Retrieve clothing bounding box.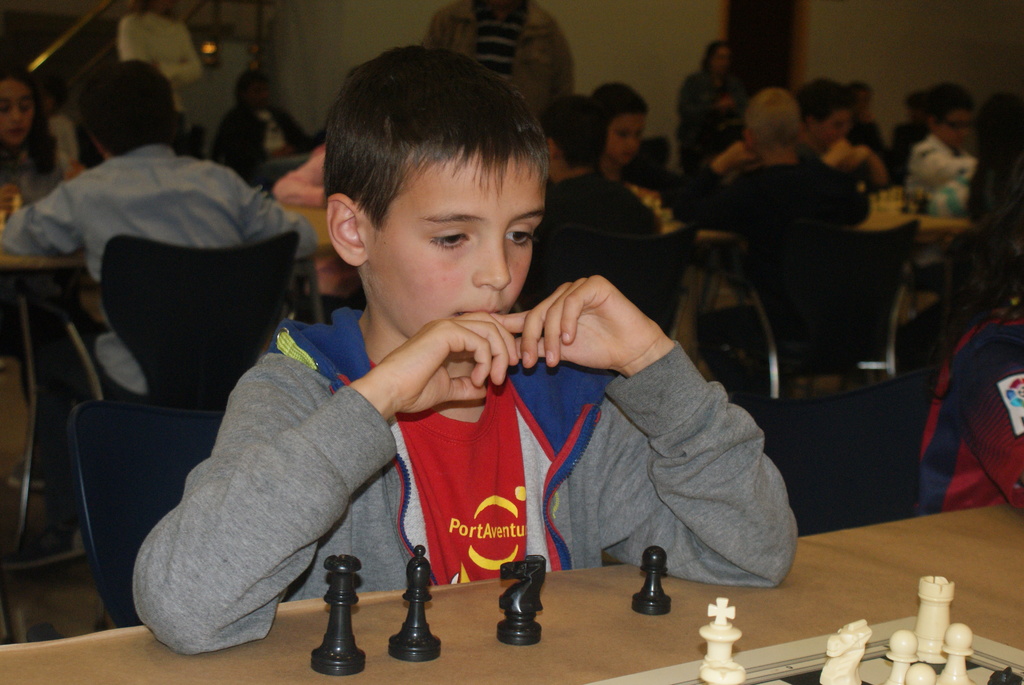
Bounding box: [428, 0, 585, 126].
